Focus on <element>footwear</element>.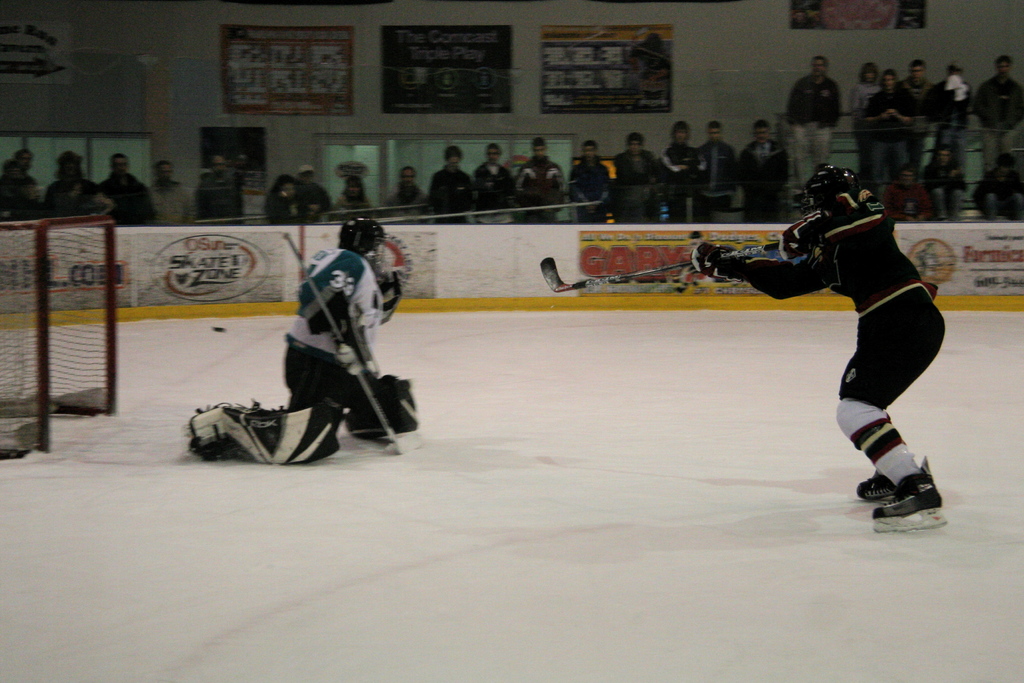
Focused at 852 475 894 502.
